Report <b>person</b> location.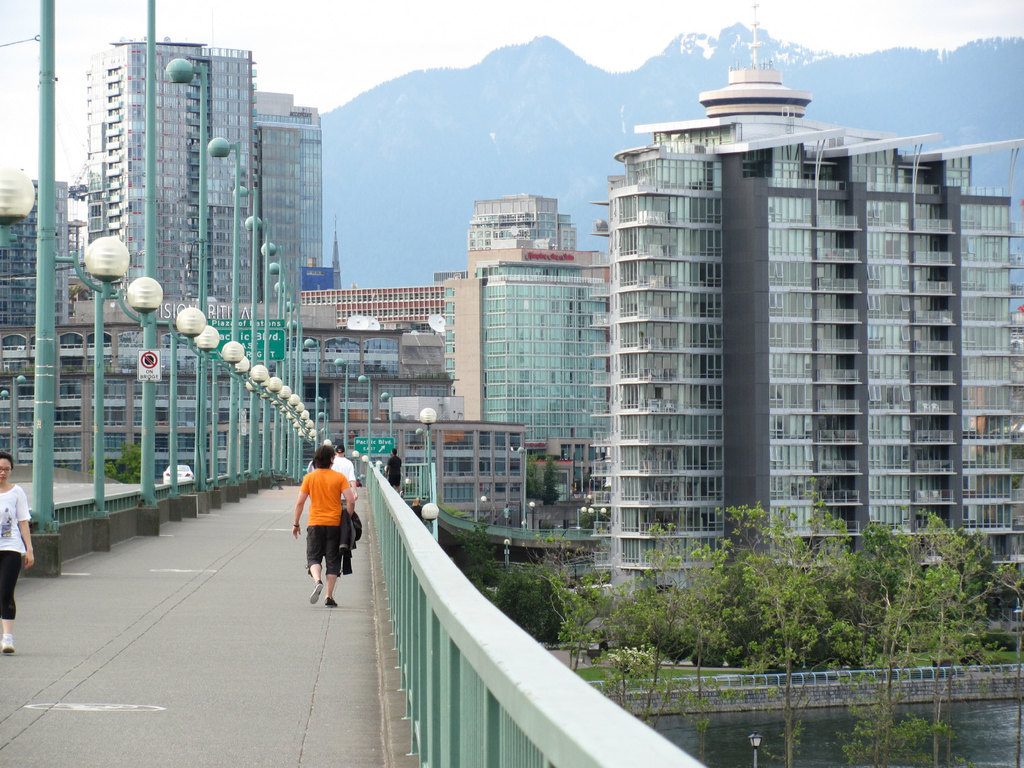
Report: x1=327, y1=438, x2=362, y2=578.
